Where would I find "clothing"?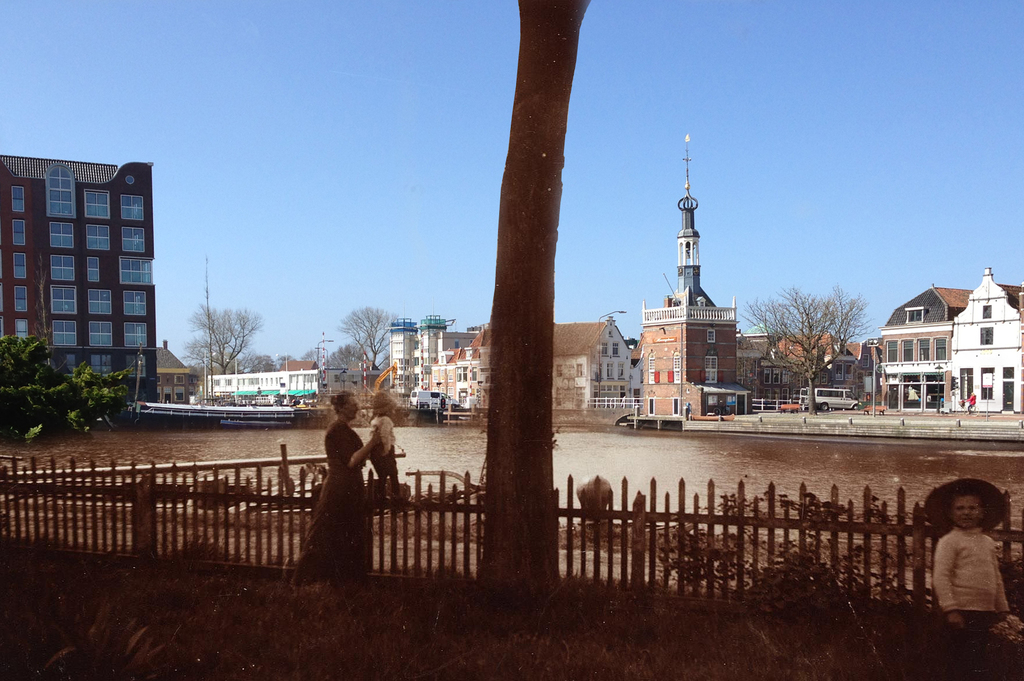
At box=[931, 524, 1009, 680].
